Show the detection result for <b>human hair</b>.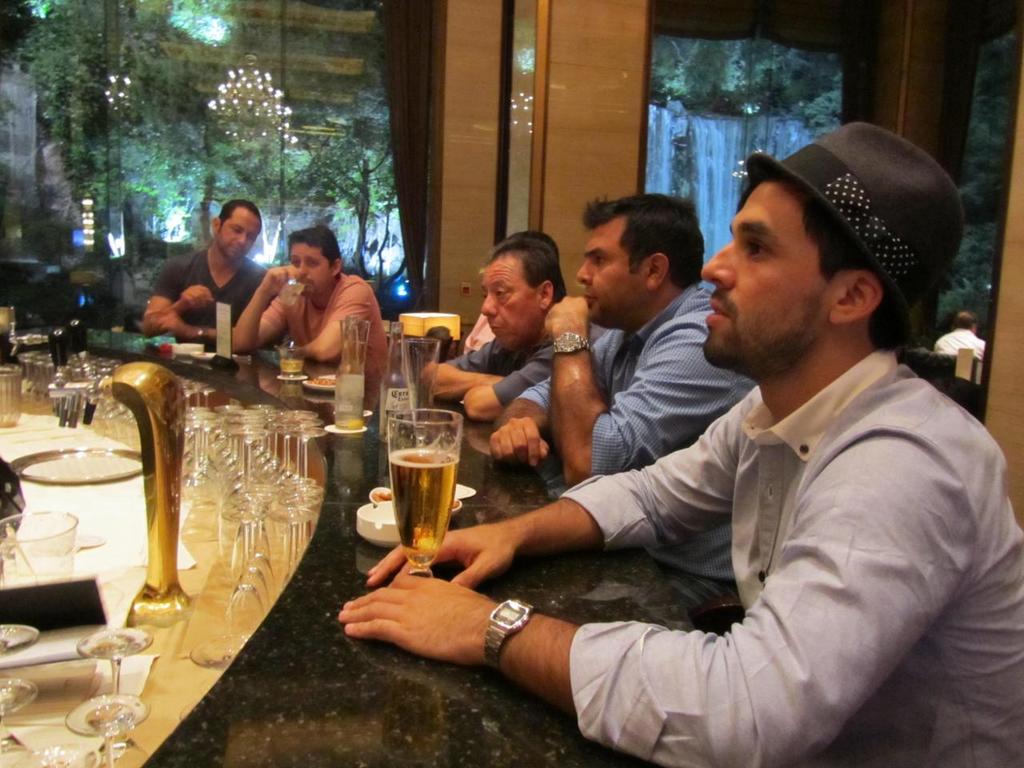
<bbox>954, 306, 975, 326</bbox>.
